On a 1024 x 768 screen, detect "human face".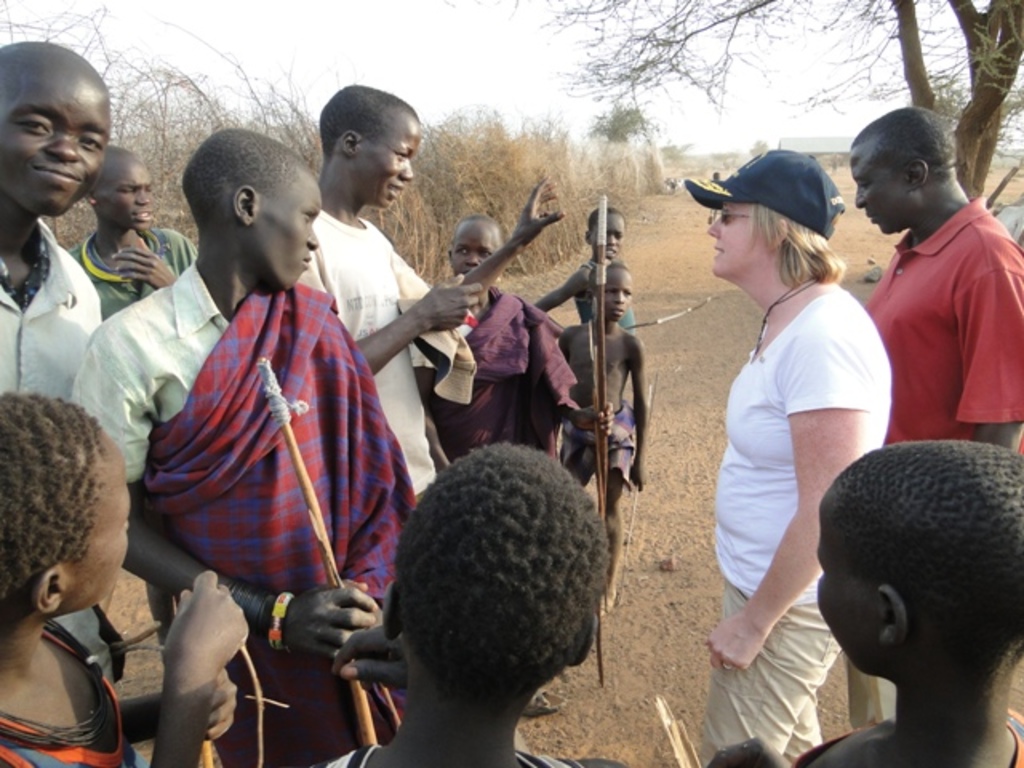
106 170 157 240.
